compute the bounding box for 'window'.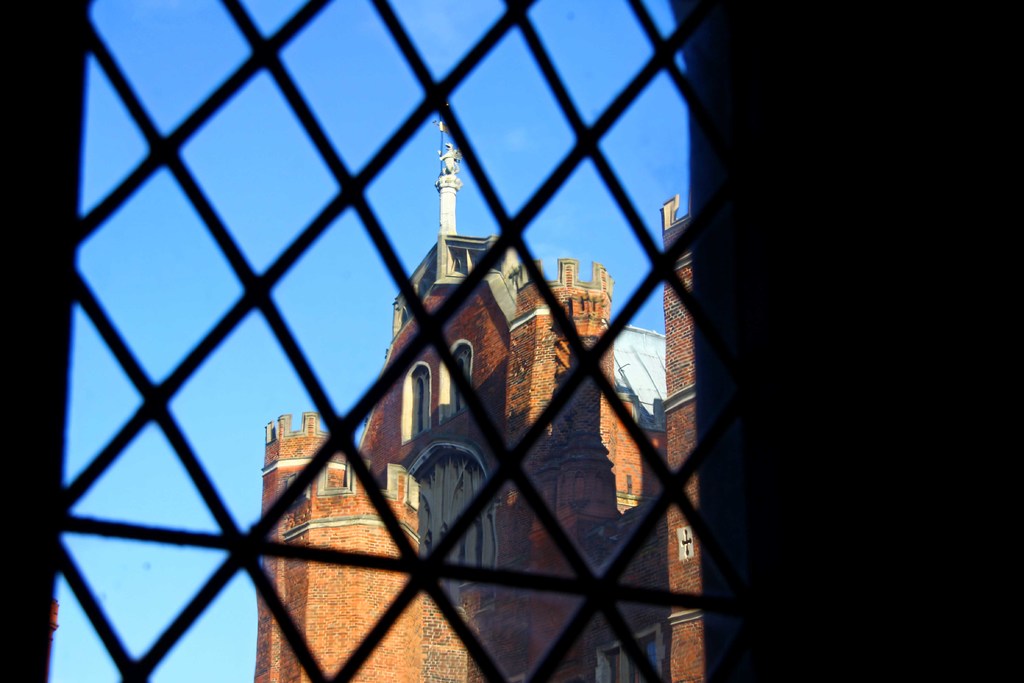
box=[57, 35, 835, 682].
